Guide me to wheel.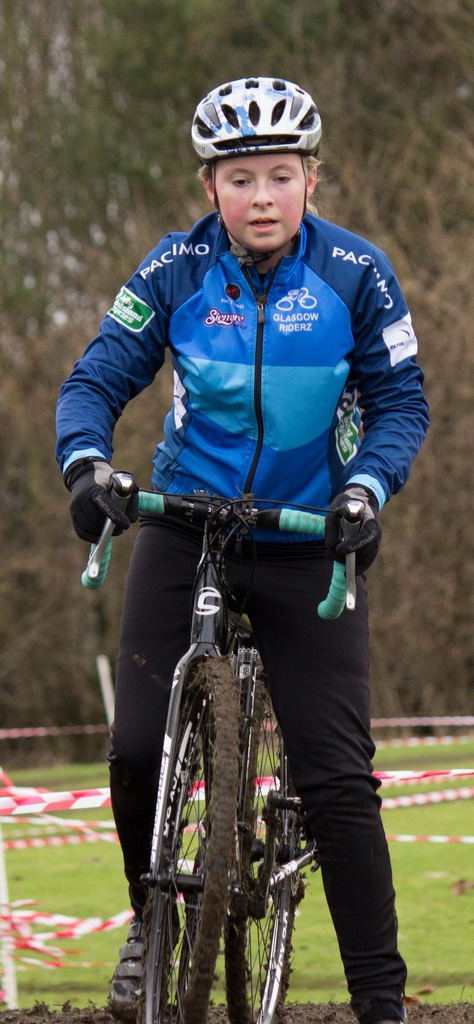
Guidance: select_region(219, 659, 303, 1023).
